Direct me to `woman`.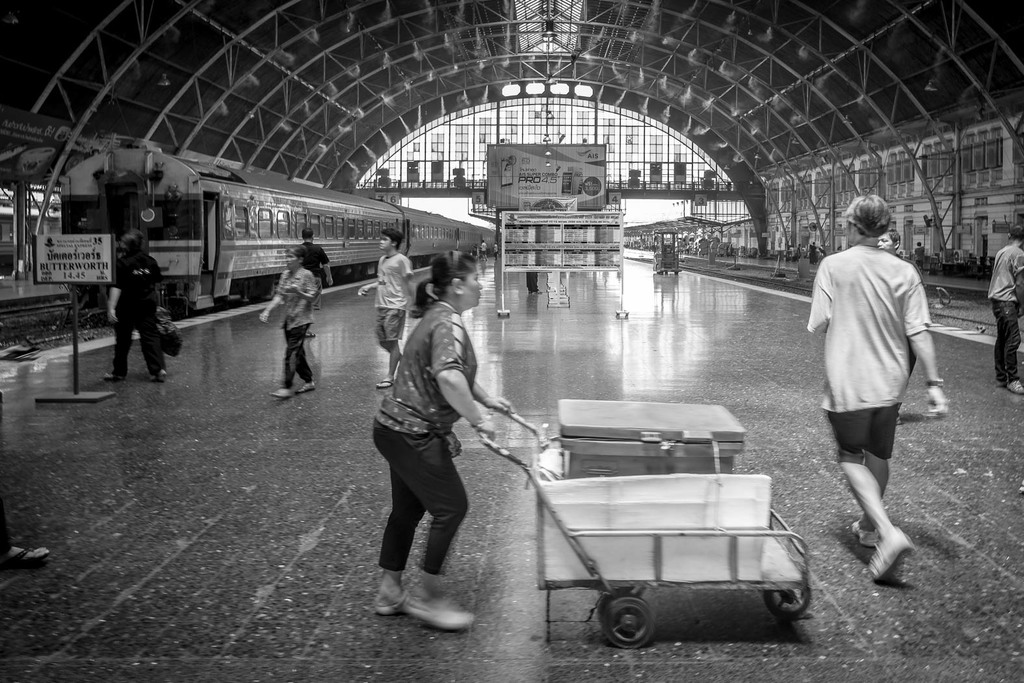
Direction: left=257, top=247, right=322, bottom=399.
